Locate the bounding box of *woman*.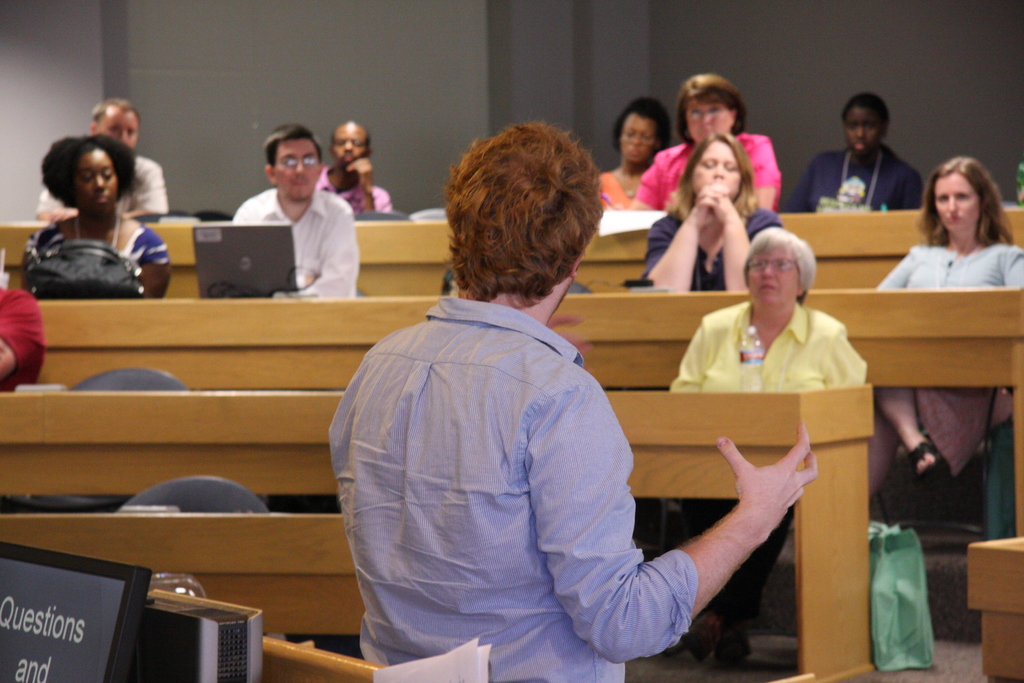
Bounding box: [x1=669, y1=224, x2=892, y2=674].
